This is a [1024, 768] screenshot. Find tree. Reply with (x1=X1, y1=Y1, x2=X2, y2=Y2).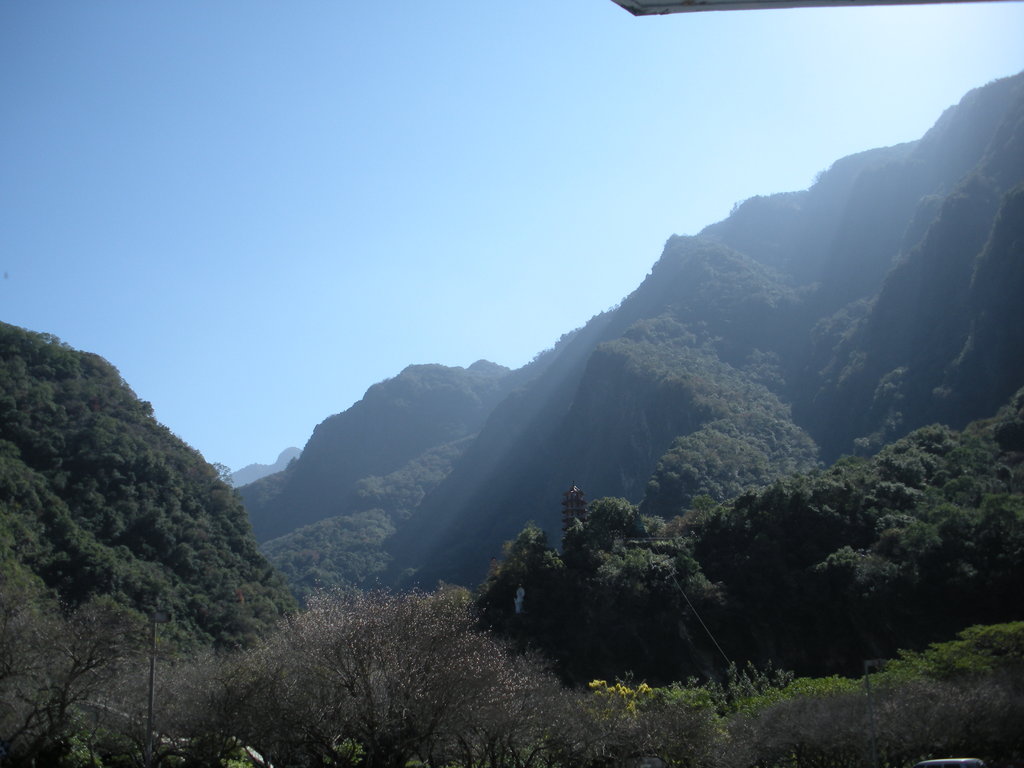
(x1=0, y1=300, x2=292, y2=687).
